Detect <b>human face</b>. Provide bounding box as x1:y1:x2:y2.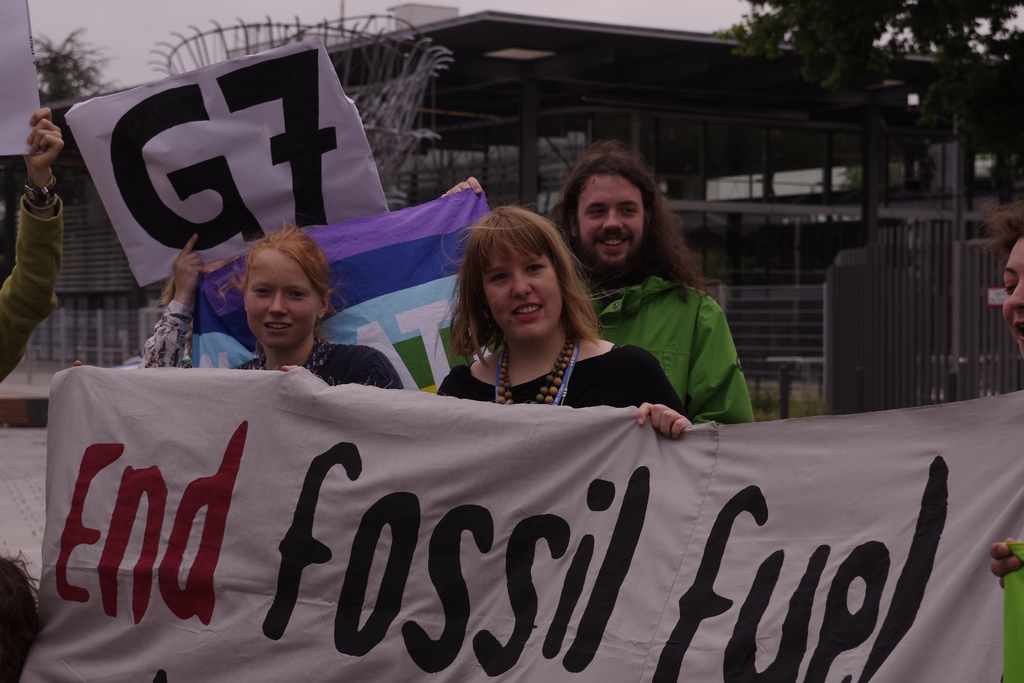
577:172:643:268.
